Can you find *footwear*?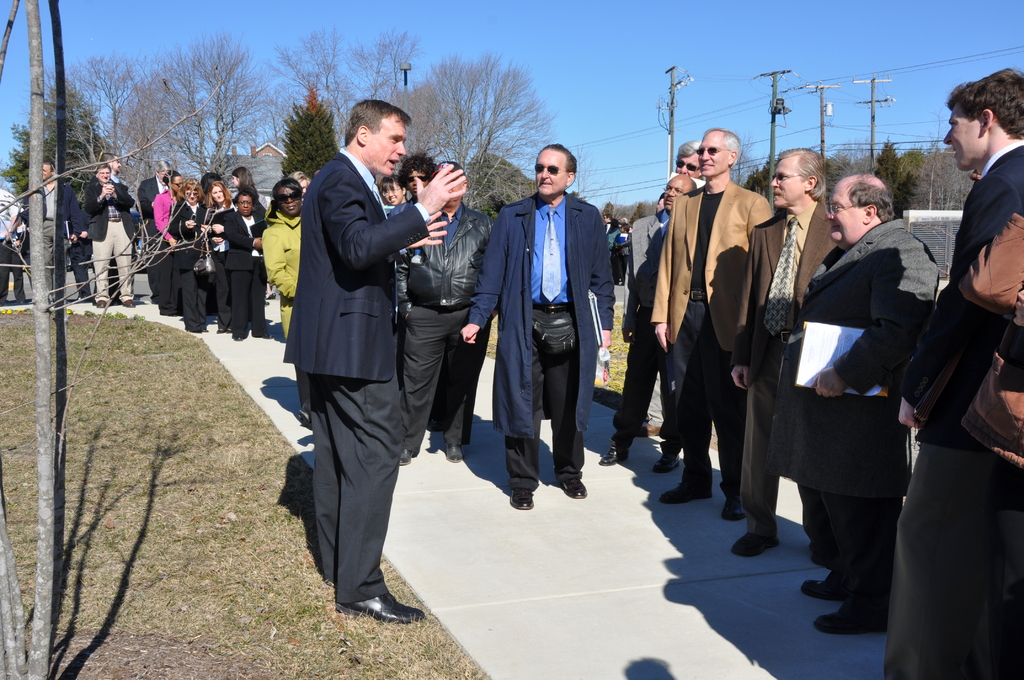
Yes, bounding box: region(598, 437, 623, 467).
